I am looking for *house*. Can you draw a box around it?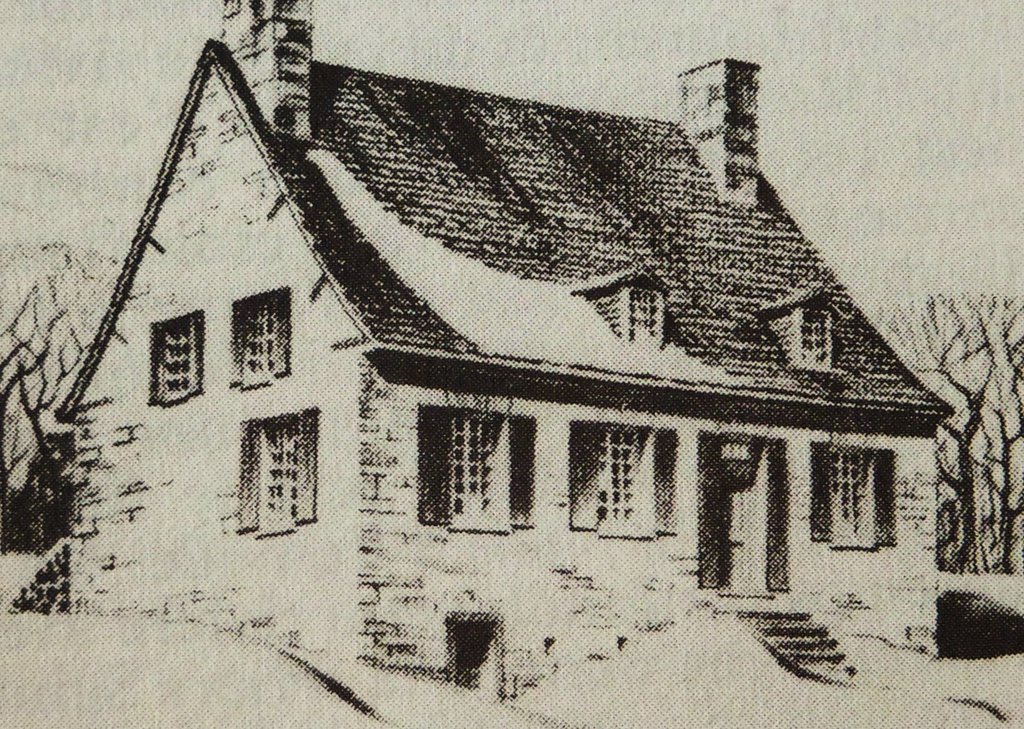
Sure, the bounding box is [x1=13, y1=34, x2=974, y2=673].
